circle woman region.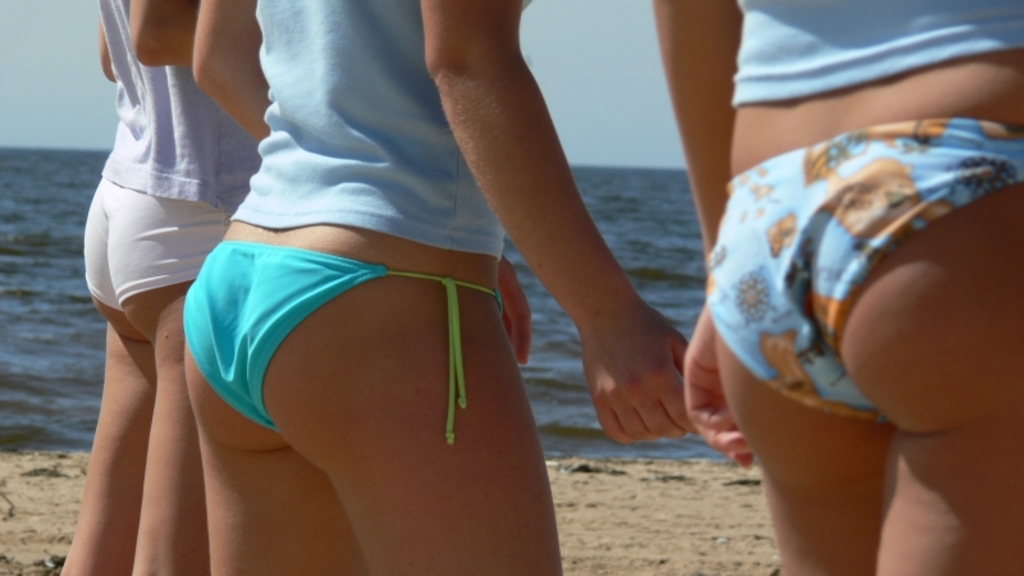
Region: pyautogui.locateOnScreen(660, 0, 1023, 575).
